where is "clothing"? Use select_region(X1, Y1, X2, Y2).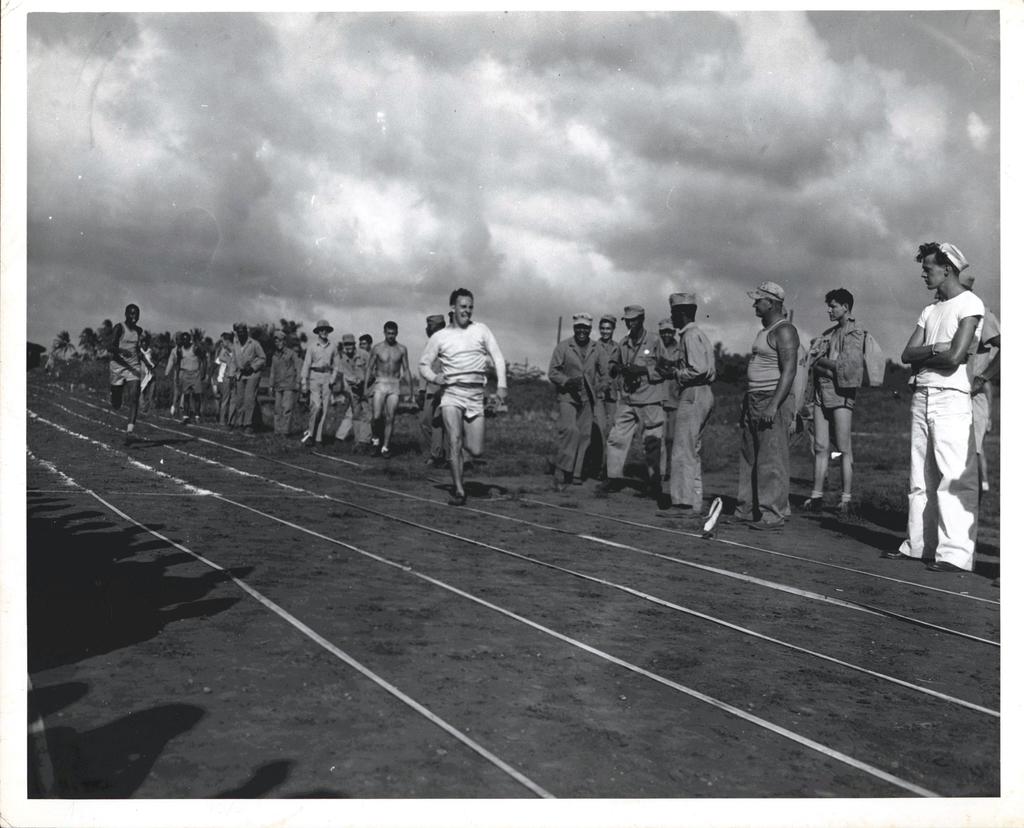
select_region(746, 321, 791, 519).
